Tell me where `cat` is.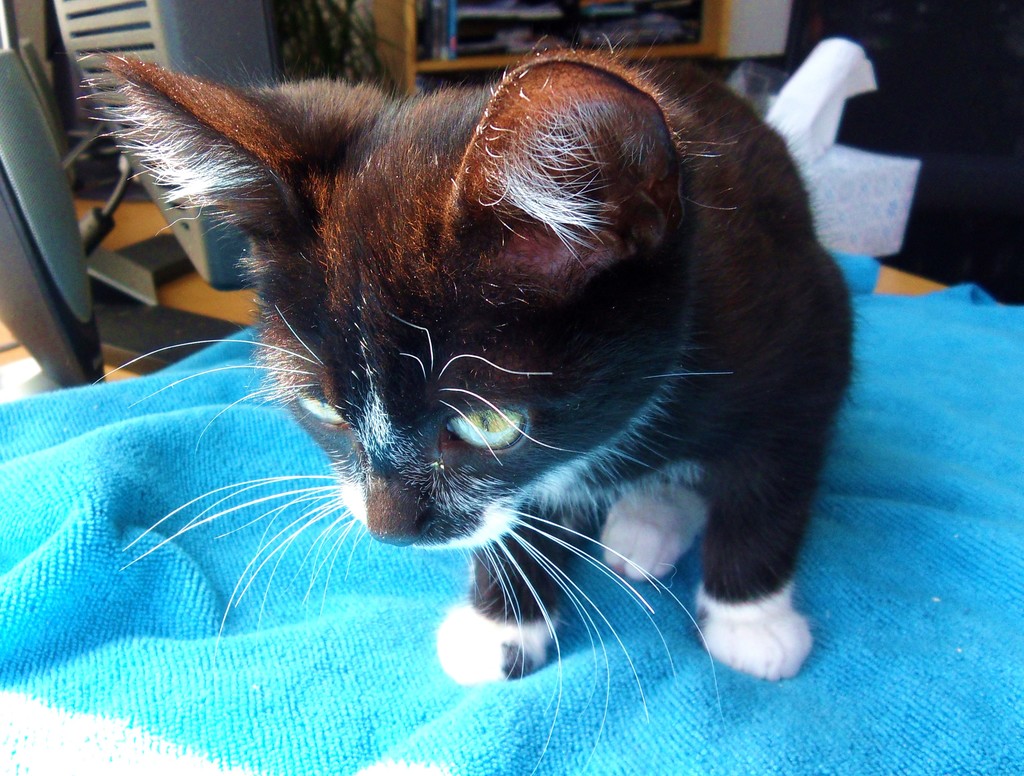
`cat` is at bbox(78, 38, 871, 775).
